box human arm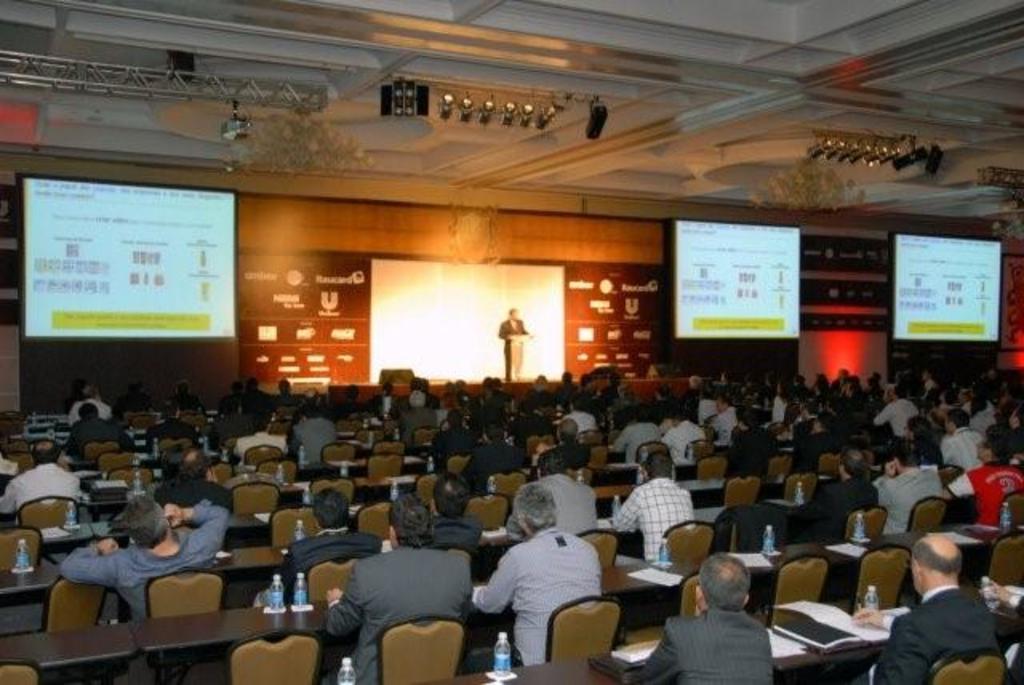
region(120, 427, 139, 453)
